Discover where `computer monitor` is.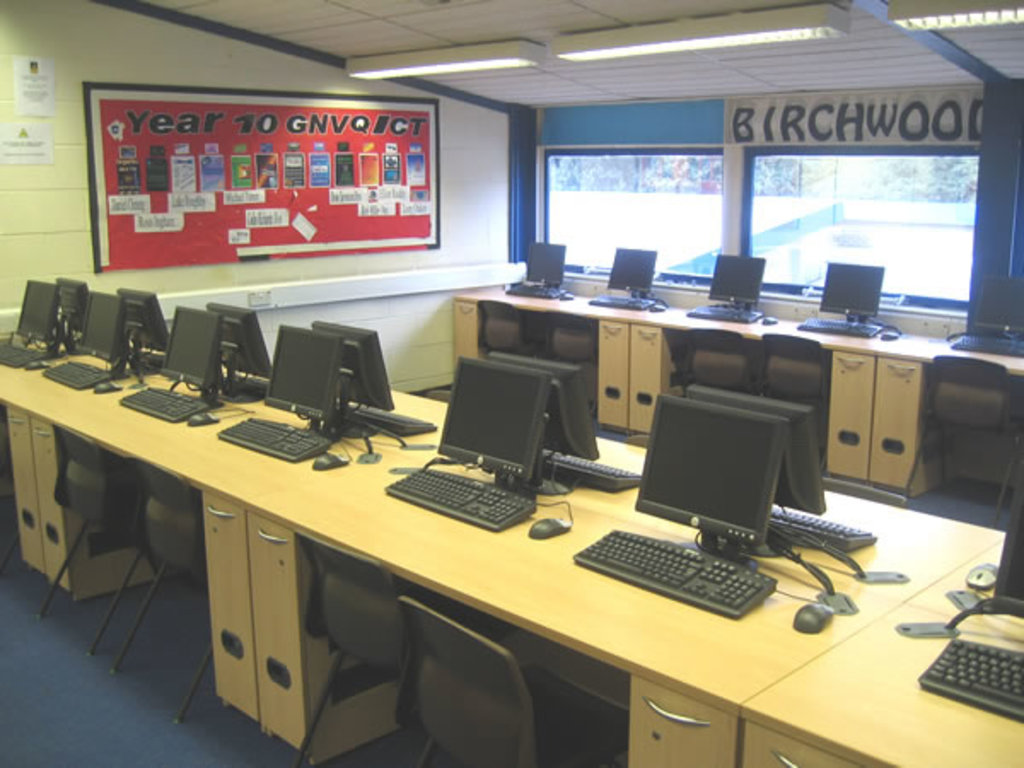
Discovered at [left=266, top=324, right=345, bottom=432].
